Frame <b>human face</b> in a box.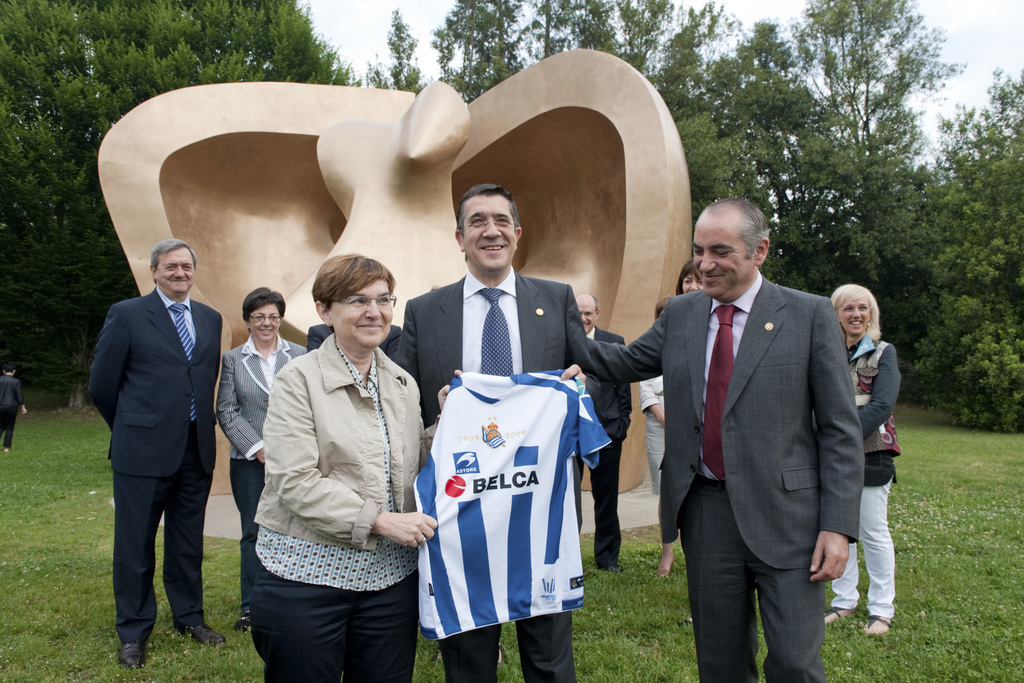
<box>685,270,702,293</box>.
